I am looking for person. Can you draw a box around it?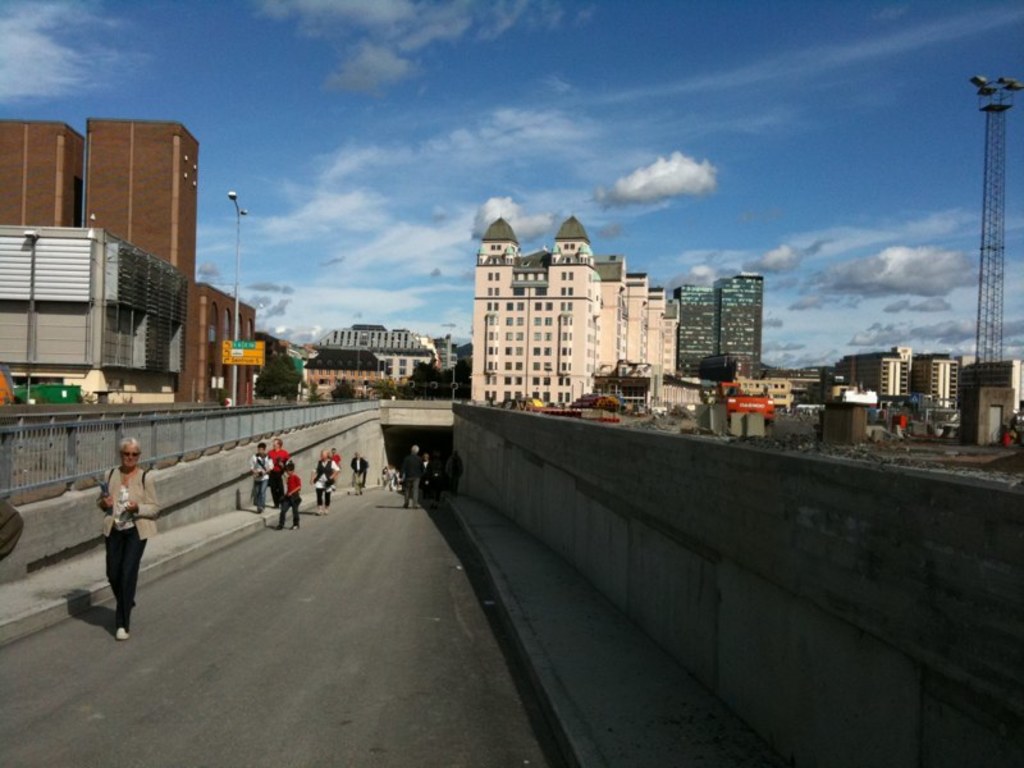
Sure, the bounding box is l=266, t=435, r=289, b=502.
